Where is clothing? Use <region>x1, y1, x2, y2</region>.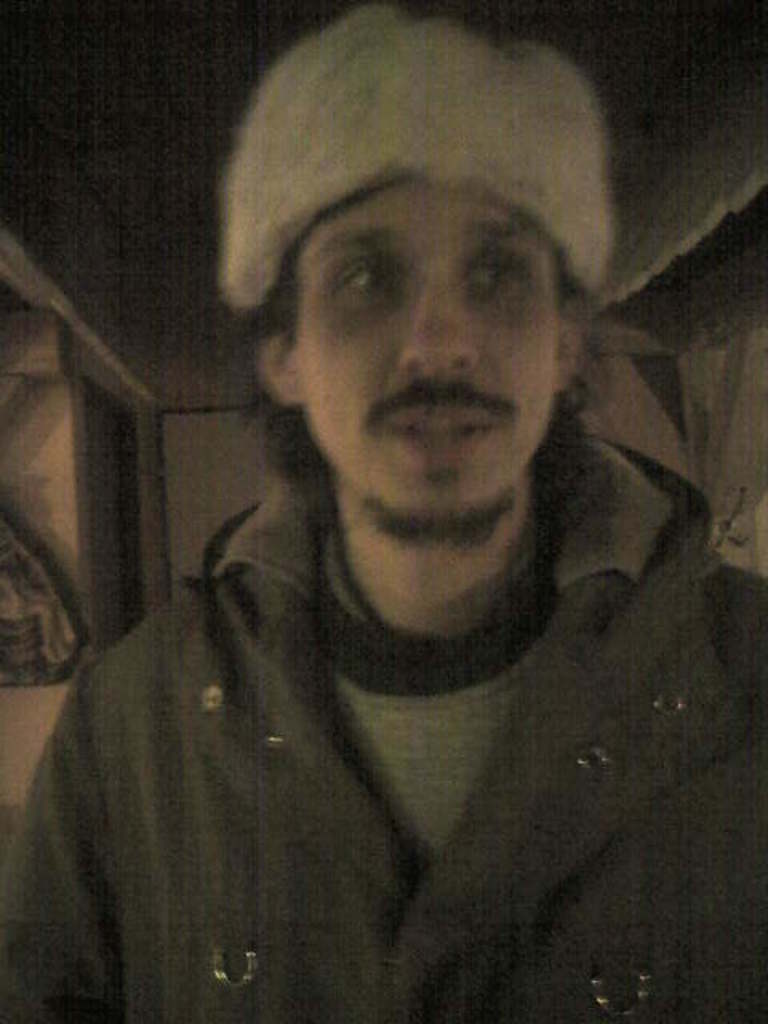
<region>0, 312, 766, 1022</region>.
